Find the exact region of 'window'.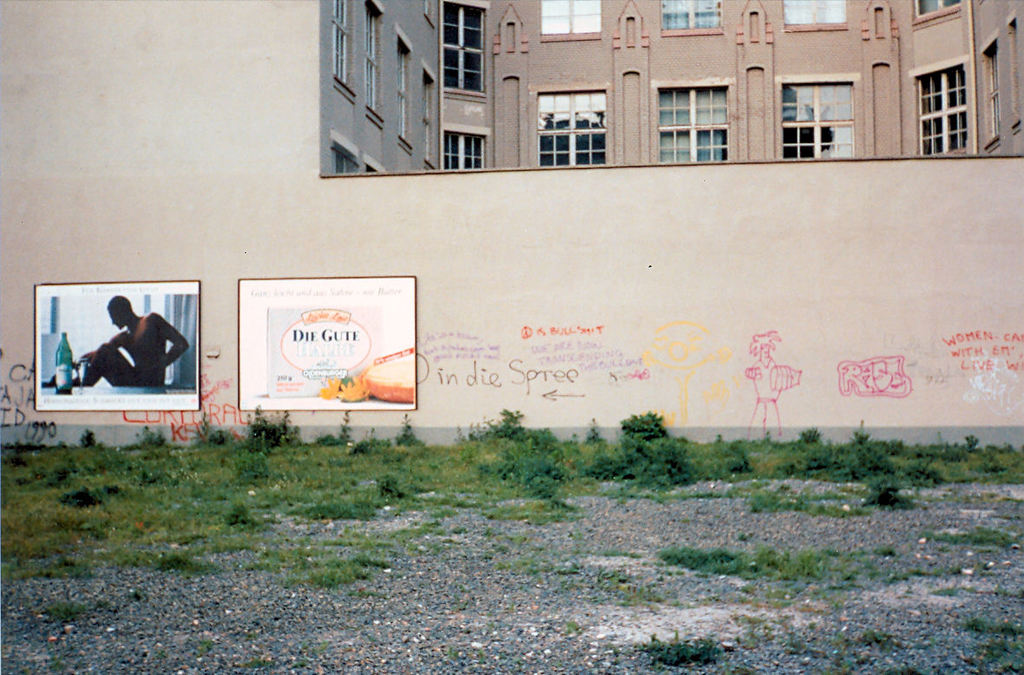
Exact region: Rect(773, 71, 857, 154).
